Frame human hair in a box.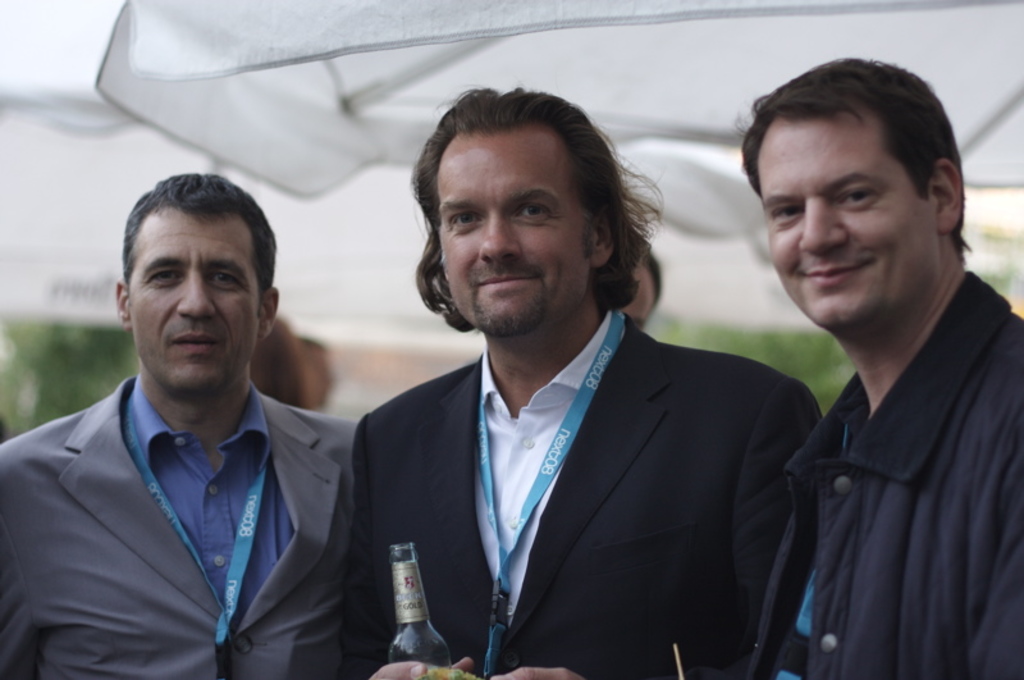
rect(745, 58, 966, 268).
